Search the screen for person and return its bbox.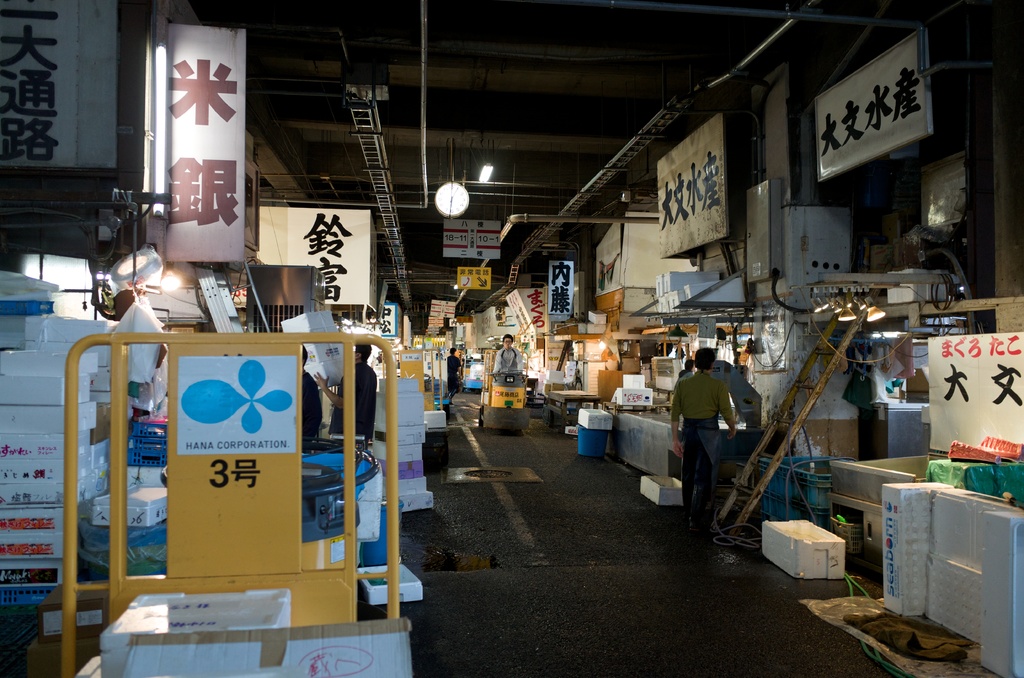
Found: (x1=445, y1=346, x2=460, y2=394).
